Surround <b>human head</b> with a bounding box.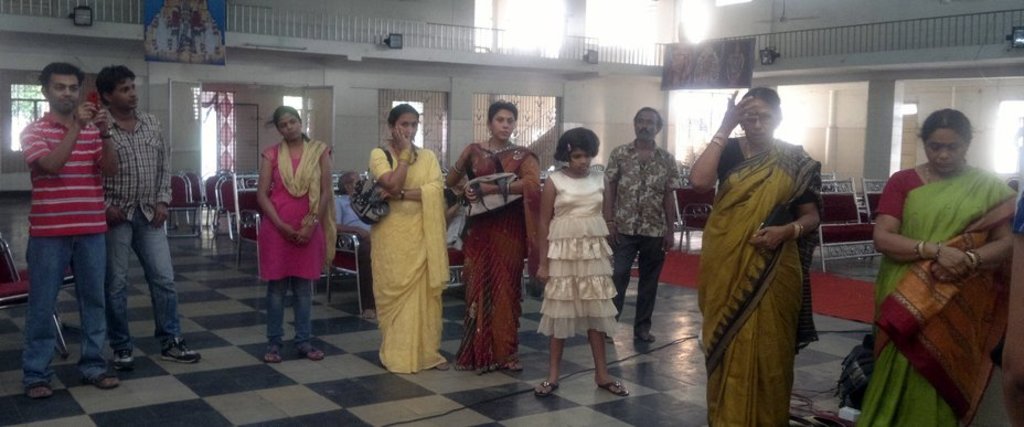
[387, 104, 420, 138].
